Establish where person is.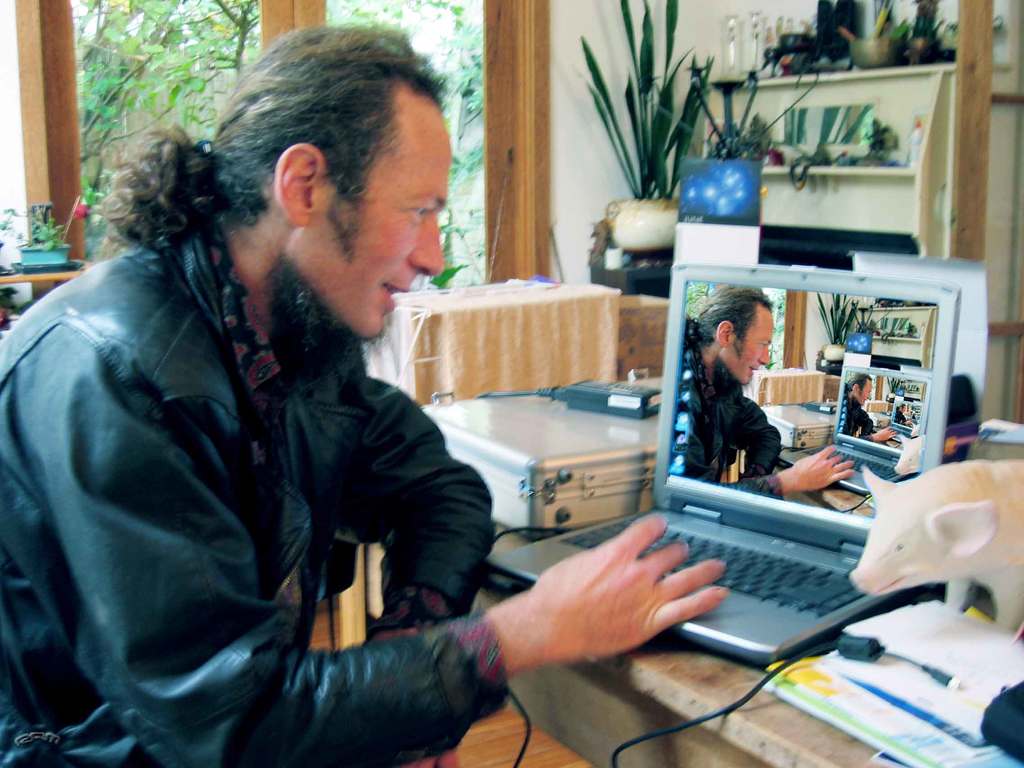
Established at 668,289,854,506.
